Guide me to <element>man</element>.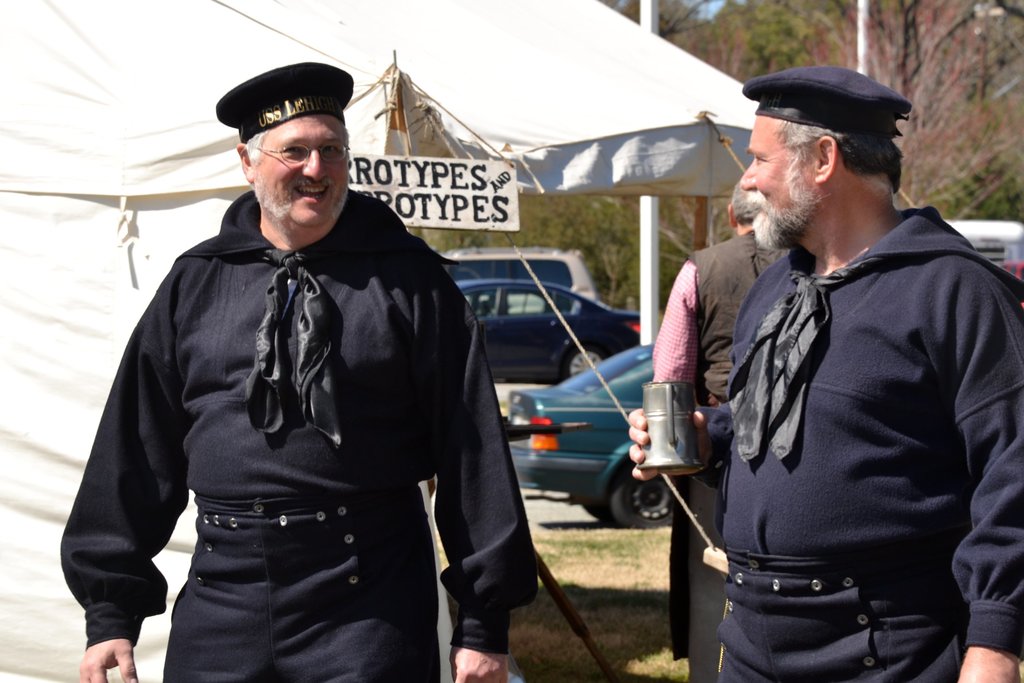
Guidance: 669/40/993/682.
